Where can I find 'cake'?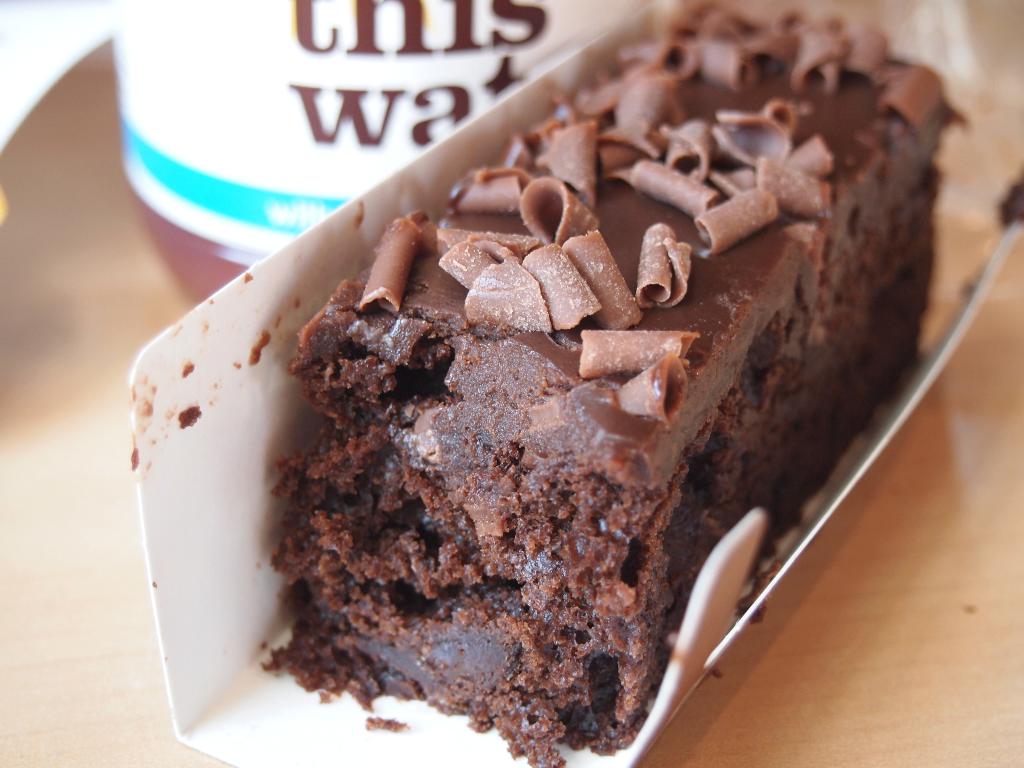
You can find it at (262,3,964,767).
